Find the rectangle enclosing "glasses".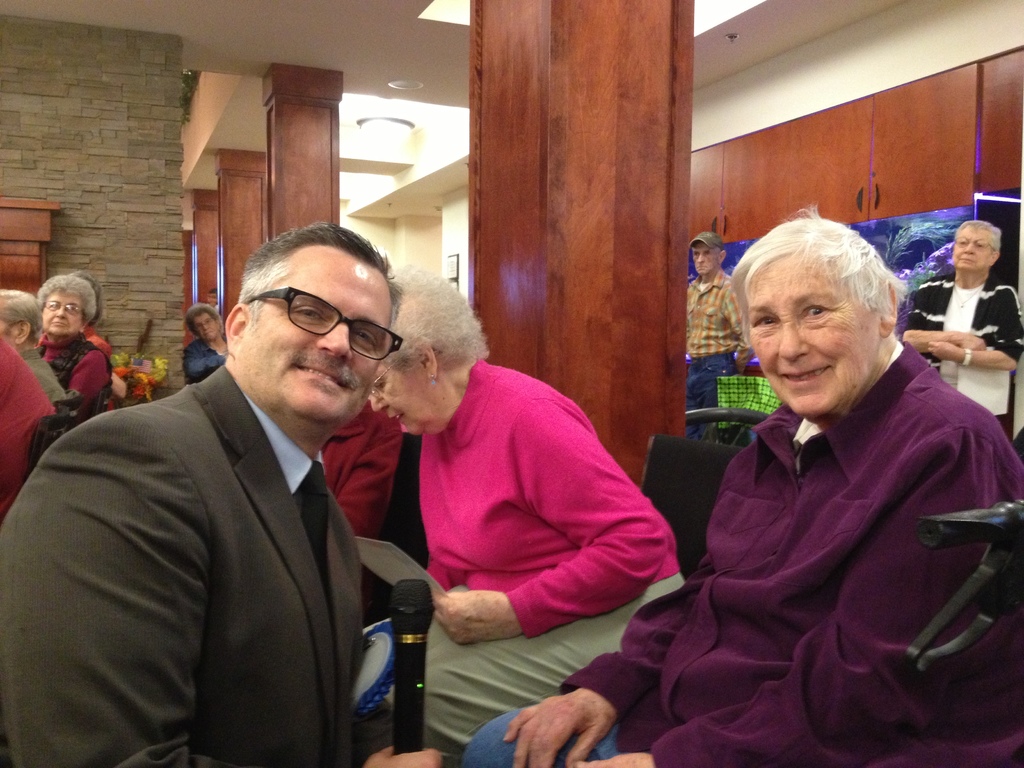
locate(955, 239, 997, 250).
